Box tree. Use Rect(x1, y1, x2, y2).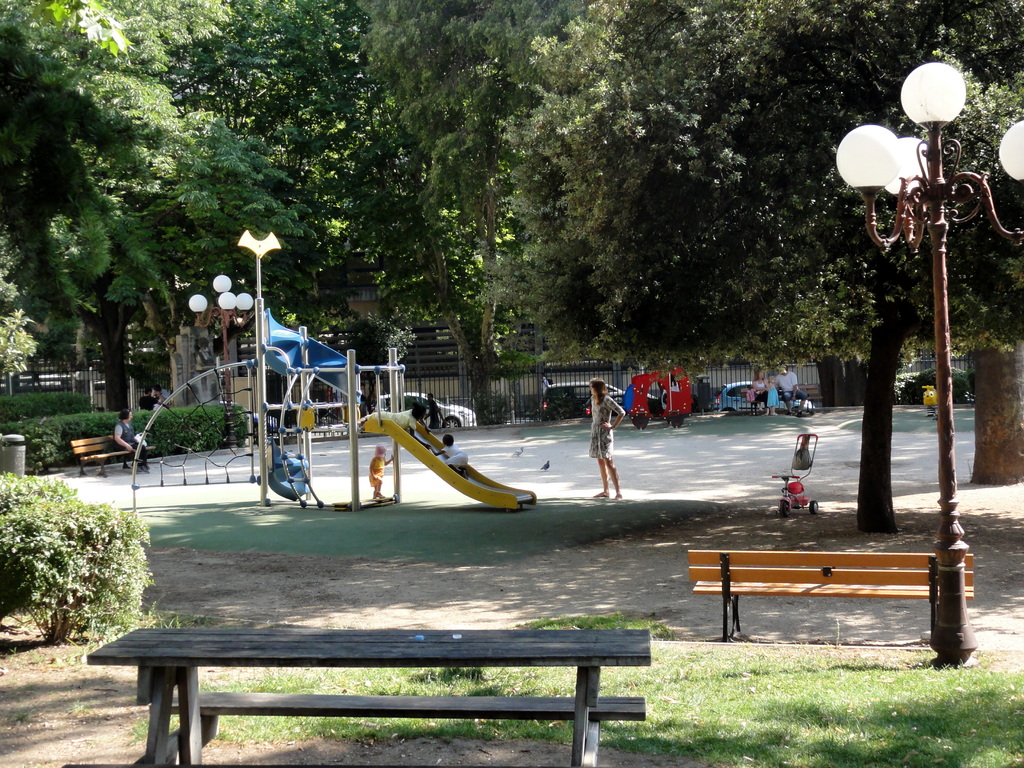
Rect(190, 0, 484, 426).
